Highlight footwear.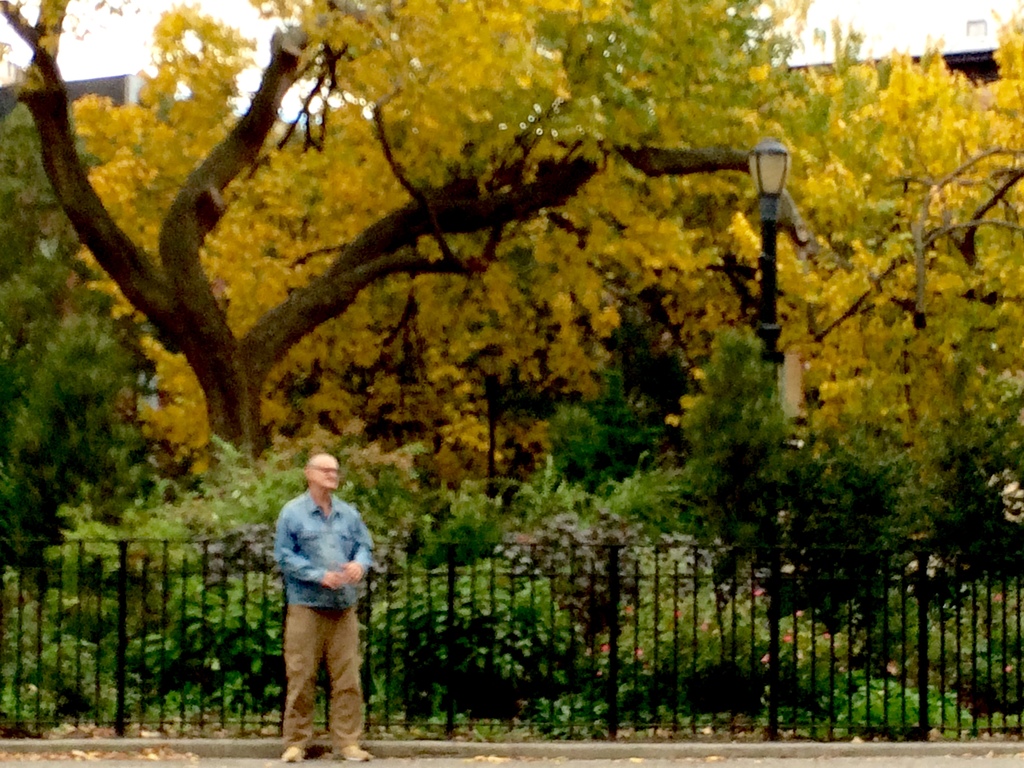
Highlighted region: left=285, top=742, right=308, bottom=764.
